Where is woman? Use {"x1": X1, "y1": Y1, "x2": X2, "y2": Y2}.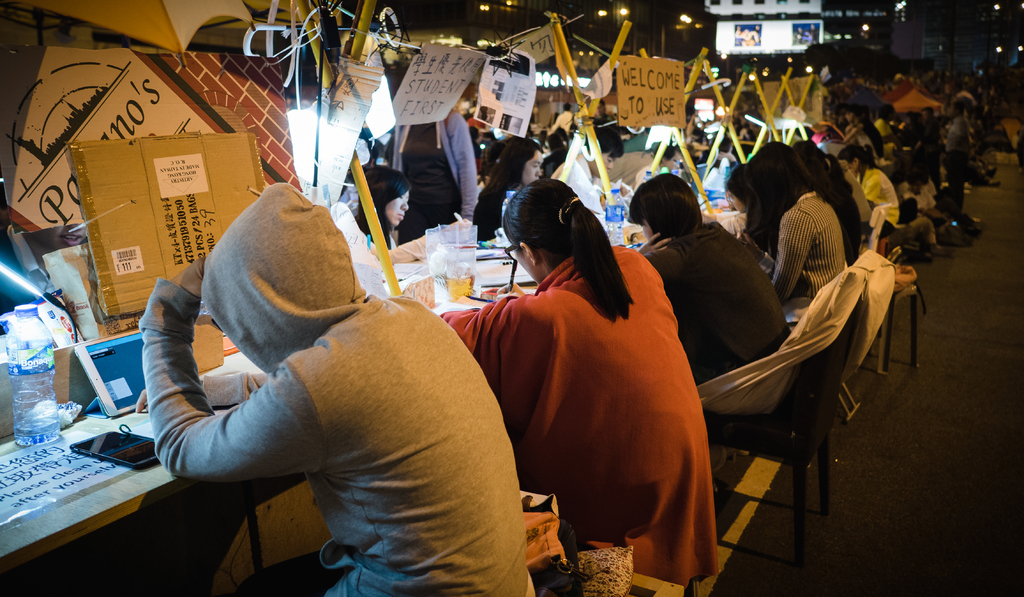
{"x1": 793, "y1": 139, "x2": 856, "y2": 261}.
